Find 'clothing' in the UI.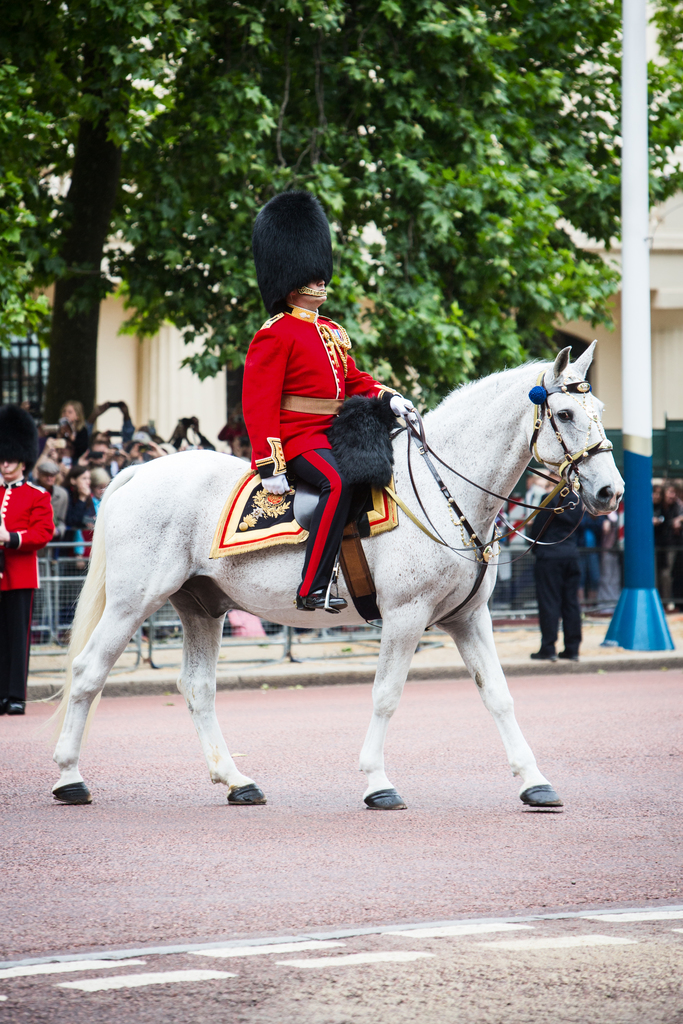
UI element at (242,301,377,600).
